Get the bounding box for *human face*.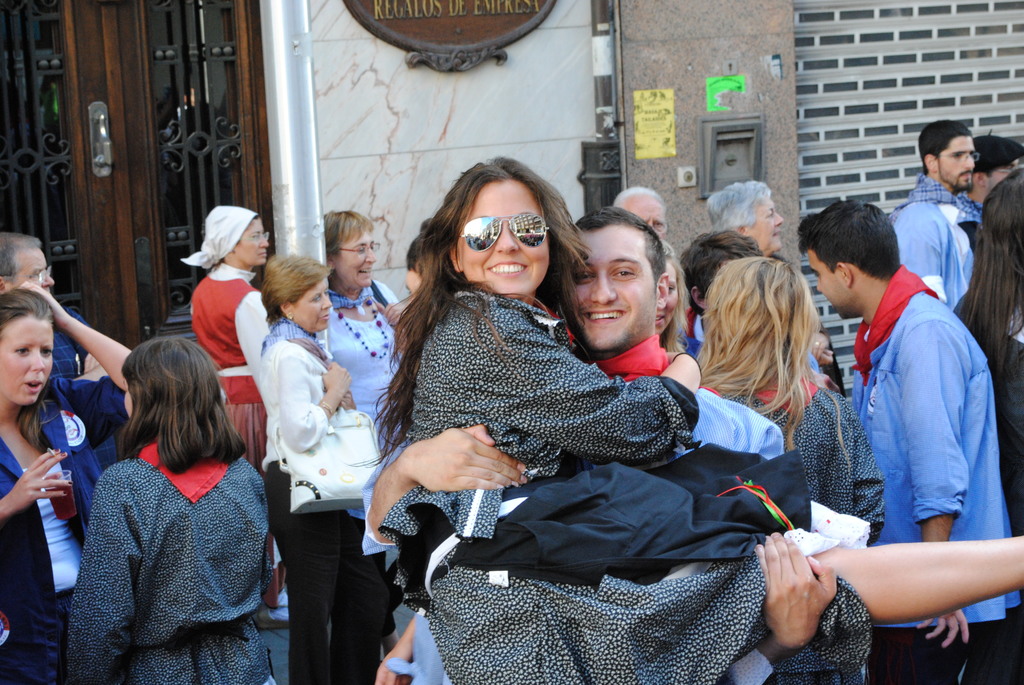
l=755, t=192, r=775, b=252.
